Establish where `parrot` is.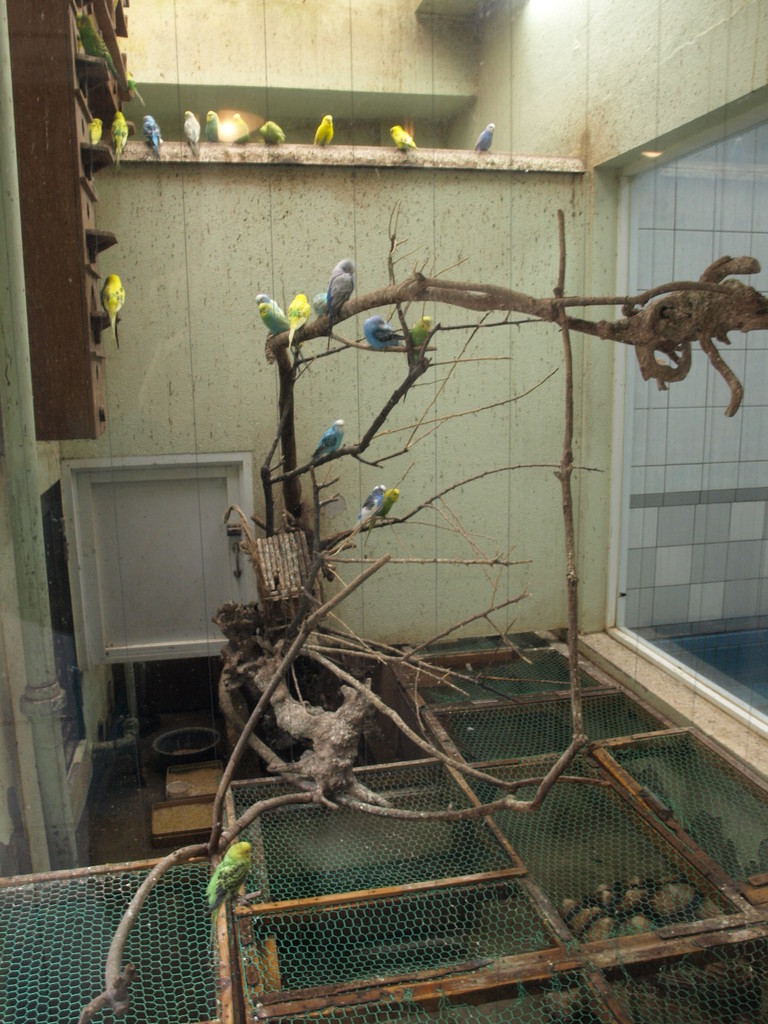
Established at 359 483 383 525.
